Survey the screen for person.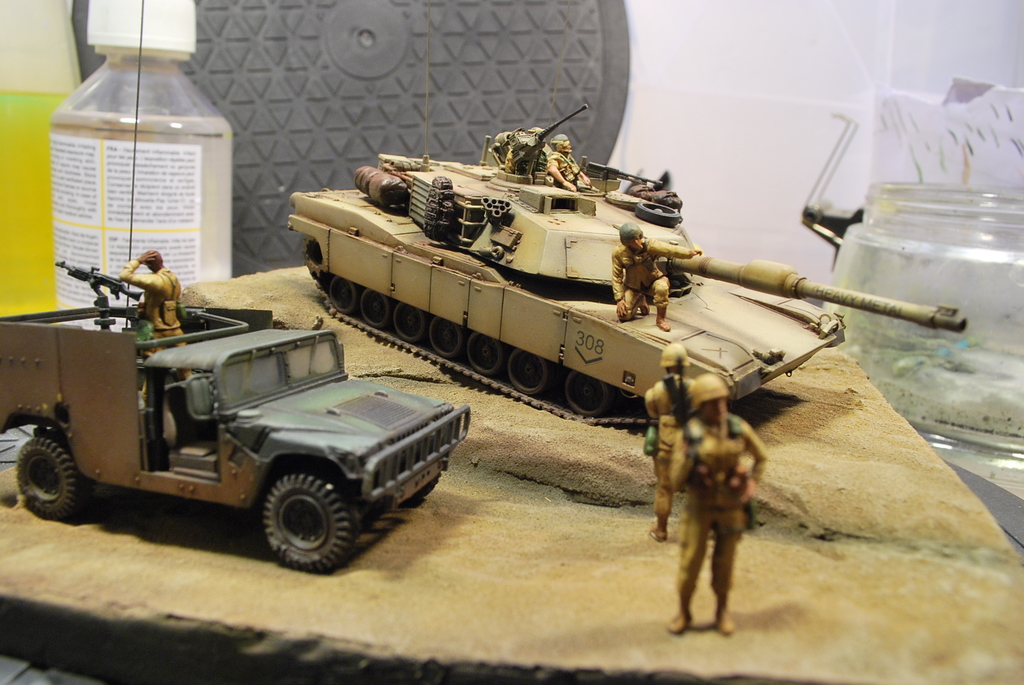
Survey found: 542:122:587:195.
